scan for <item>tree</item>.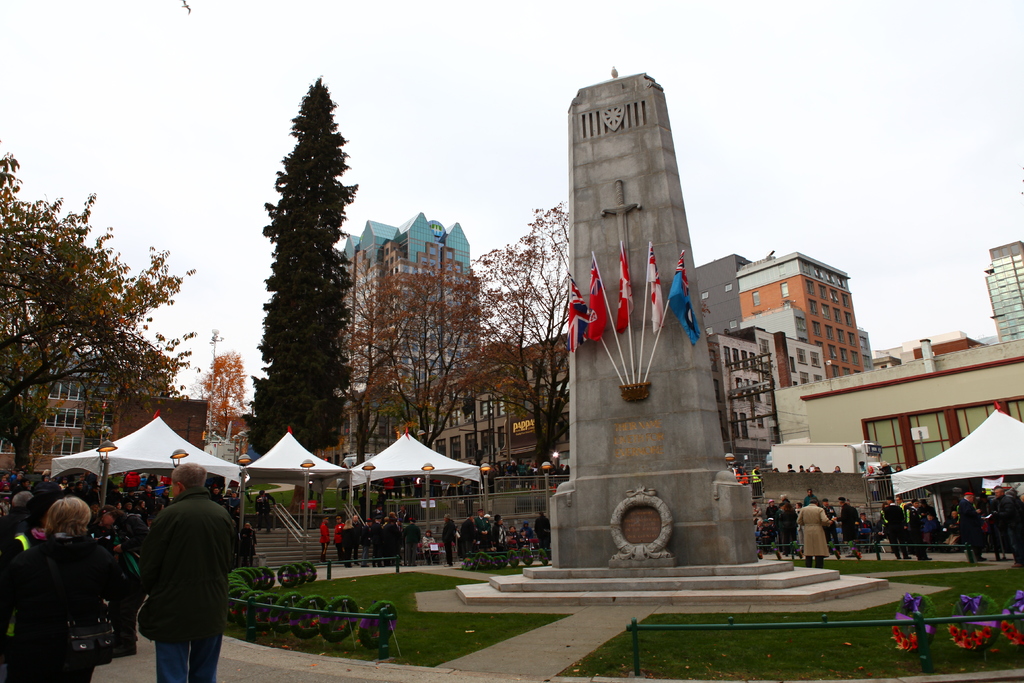
Scan result: l=232, t=59, r=376, b=477.
